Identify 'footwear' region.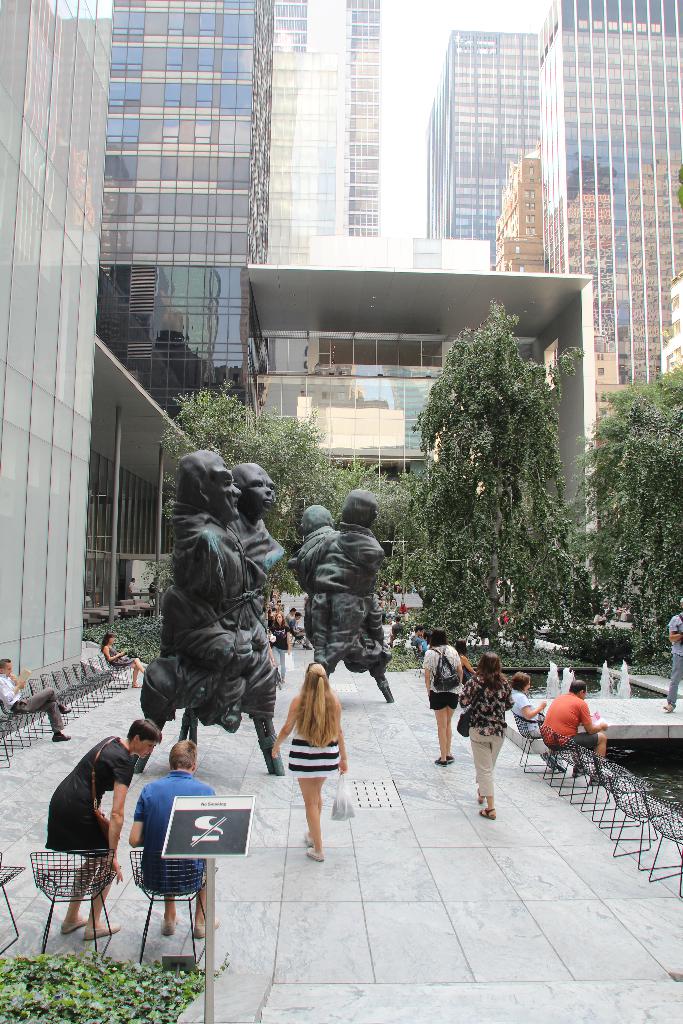
Region: x1=430 y1=755 x2=452 y2=764.
